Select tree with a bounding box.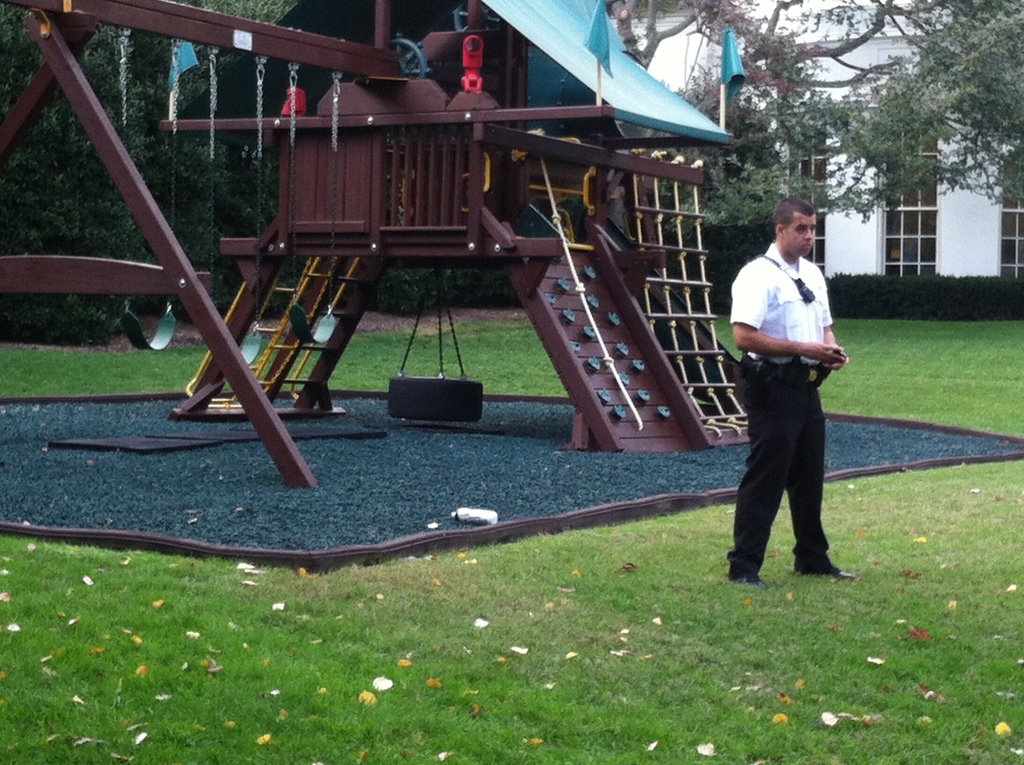
rect(0, 0, 525, 351).
